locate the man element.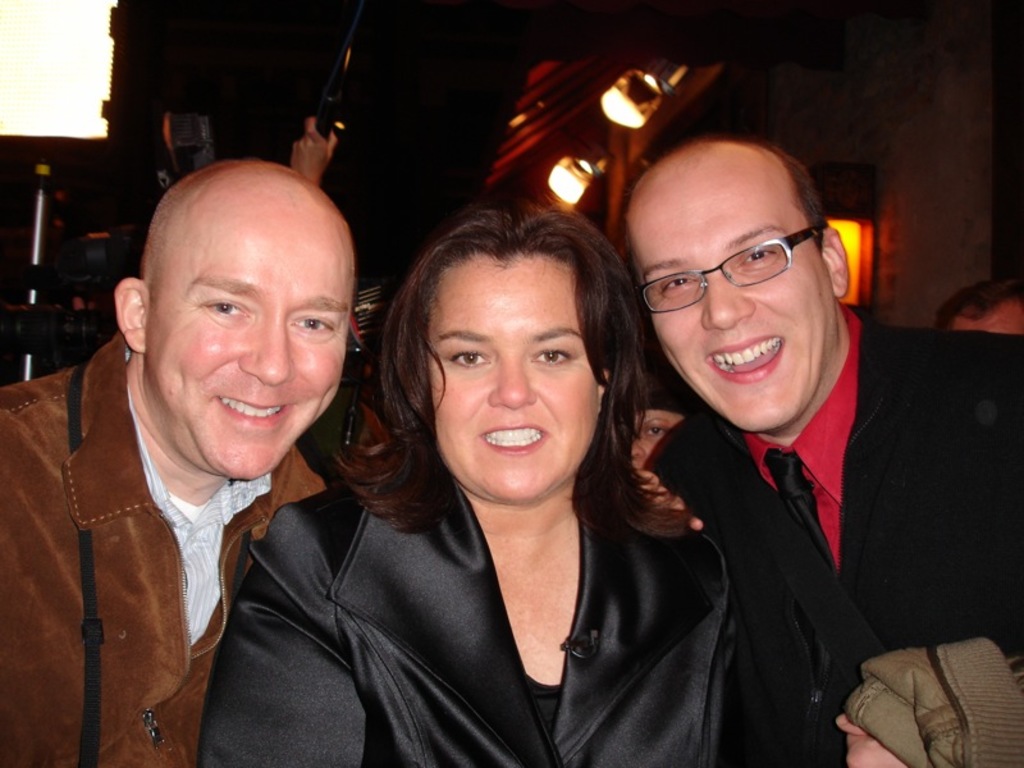
Element bbox: bbox=(614, 140, 1023, 767).
